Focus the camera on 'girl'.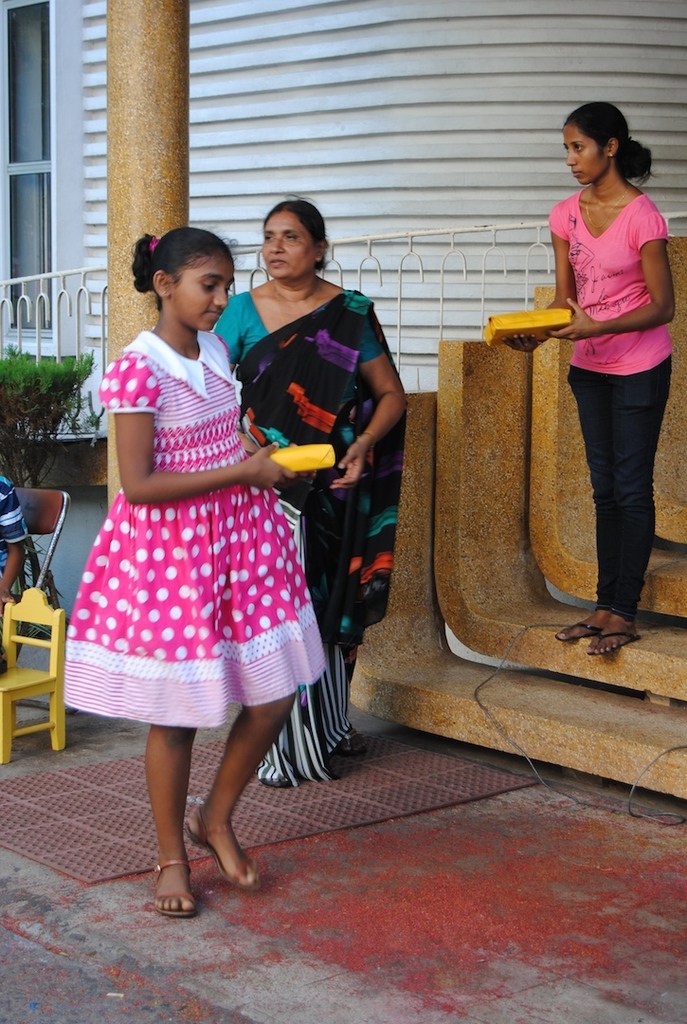
Focus region: locate(509, 92, 678, 657).
